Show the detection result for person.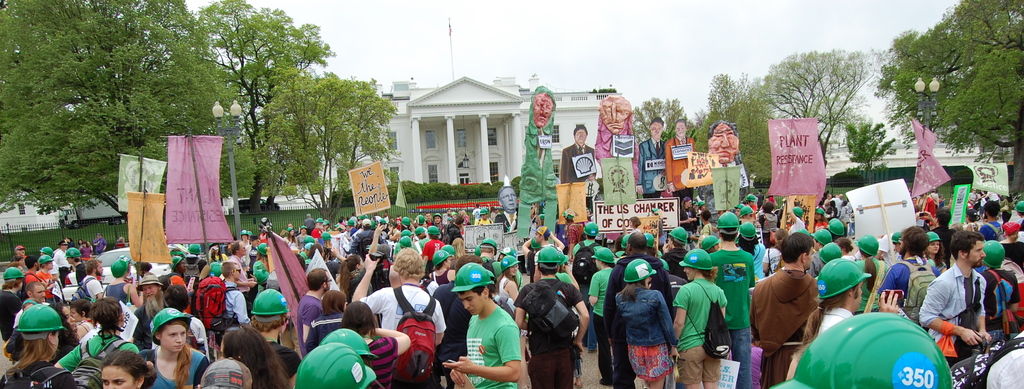
BBox(419, 222, 438, 253).
